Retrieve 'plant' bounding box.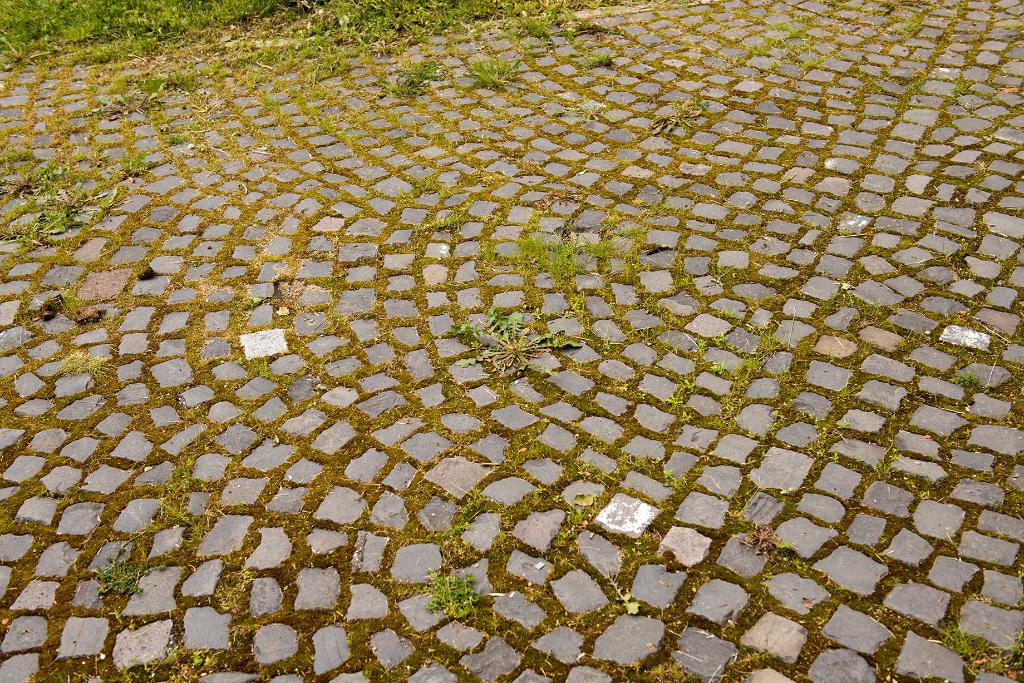
Bounding box: pyautogui.locateOnScreen(940, 623, 988, 679).
